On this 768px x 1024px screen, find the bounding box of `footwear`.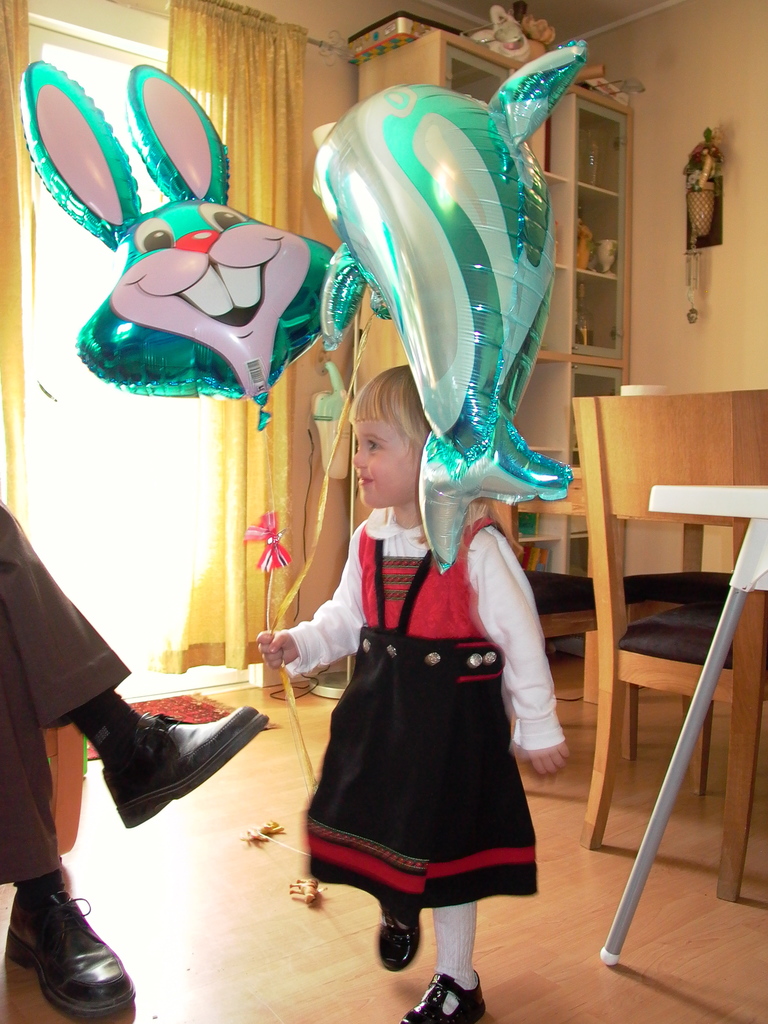
Bounding box: 398 970 487 1023.
